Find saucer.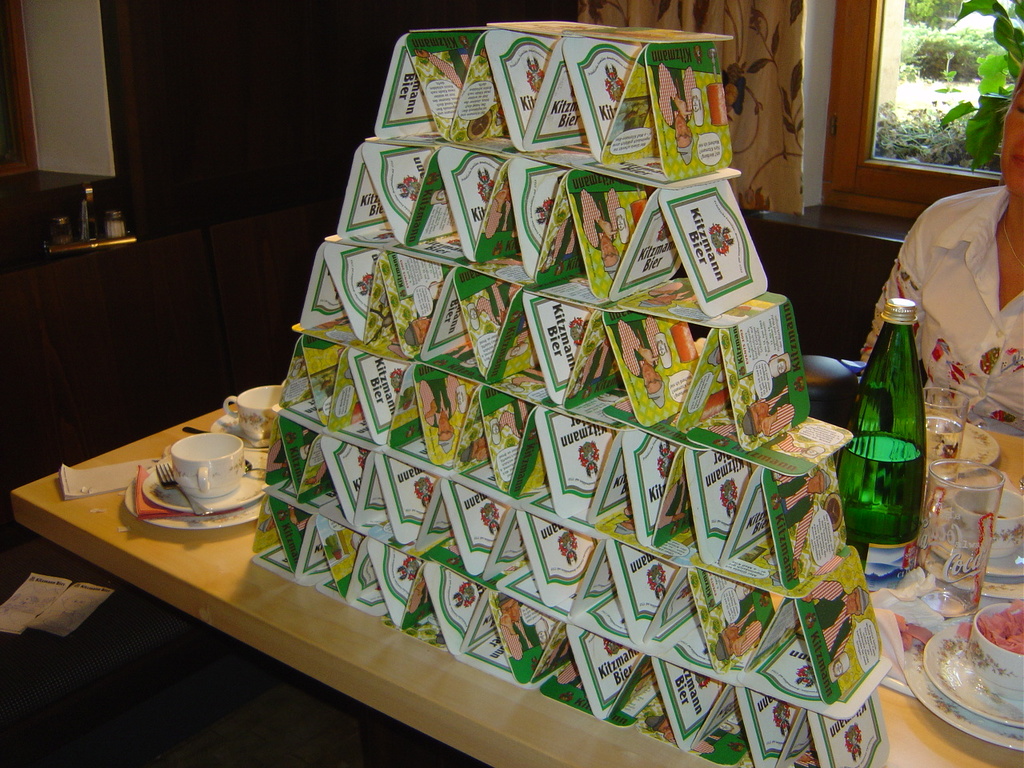
crop(925, 408, 999, 474).
